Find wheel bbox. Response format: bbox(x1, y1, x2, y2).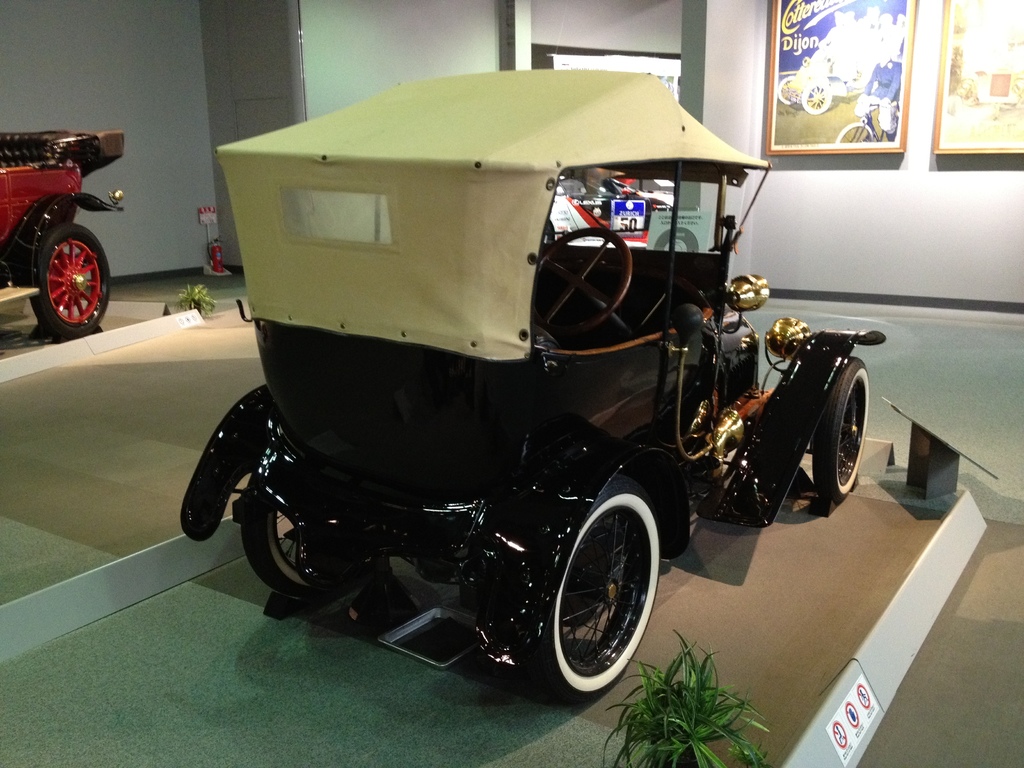
bbox(36, 223, 115, 344).
